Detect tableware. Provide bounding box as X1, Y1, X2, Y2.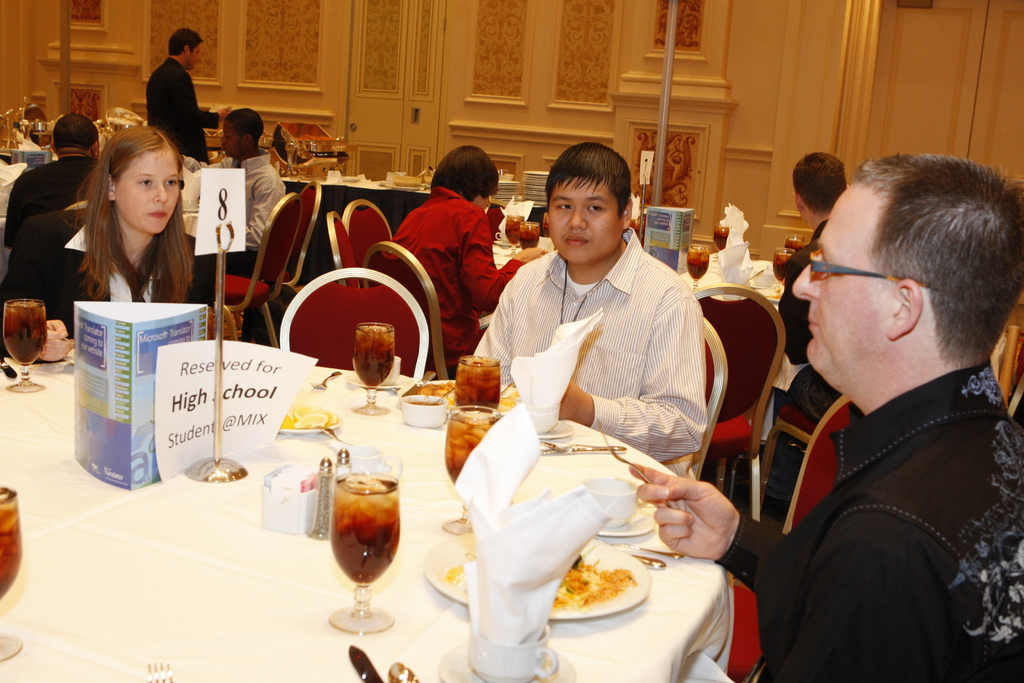
145, 661, 174, 682.
